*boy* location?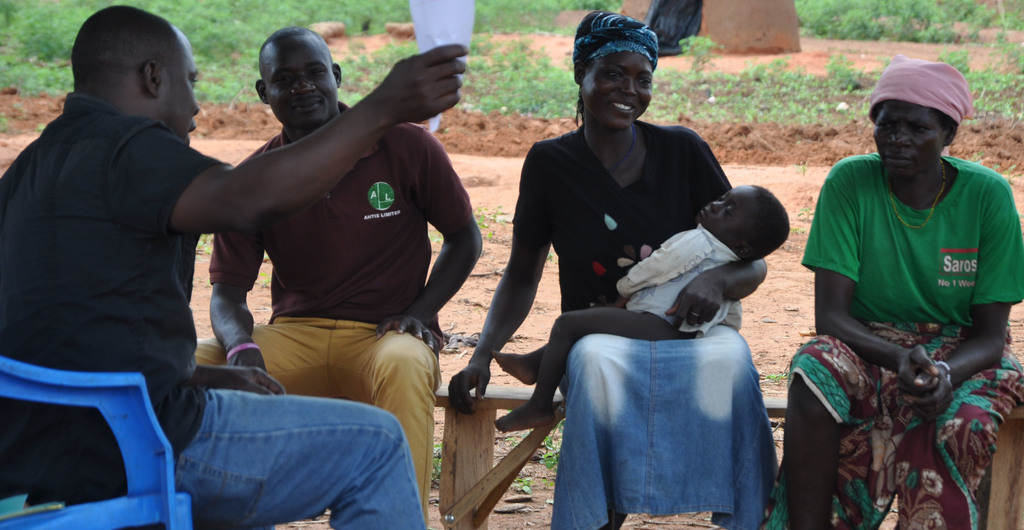
l=487, t=178, r=795, b=433
